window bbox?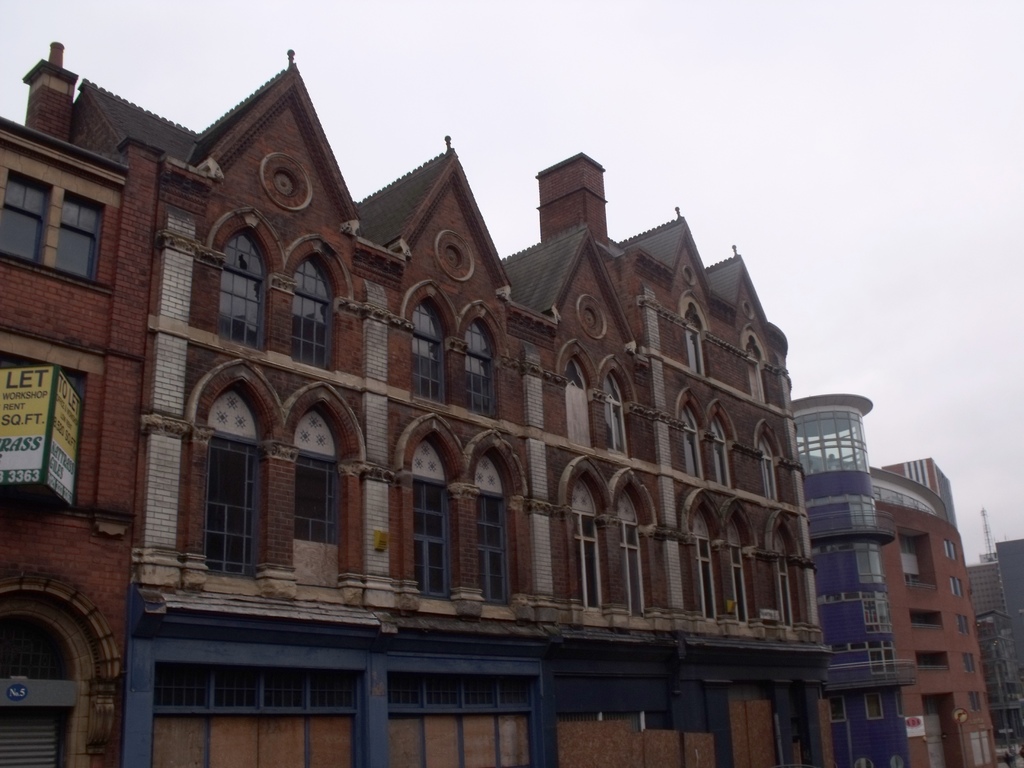
detection(390, 409, 534, 609)
